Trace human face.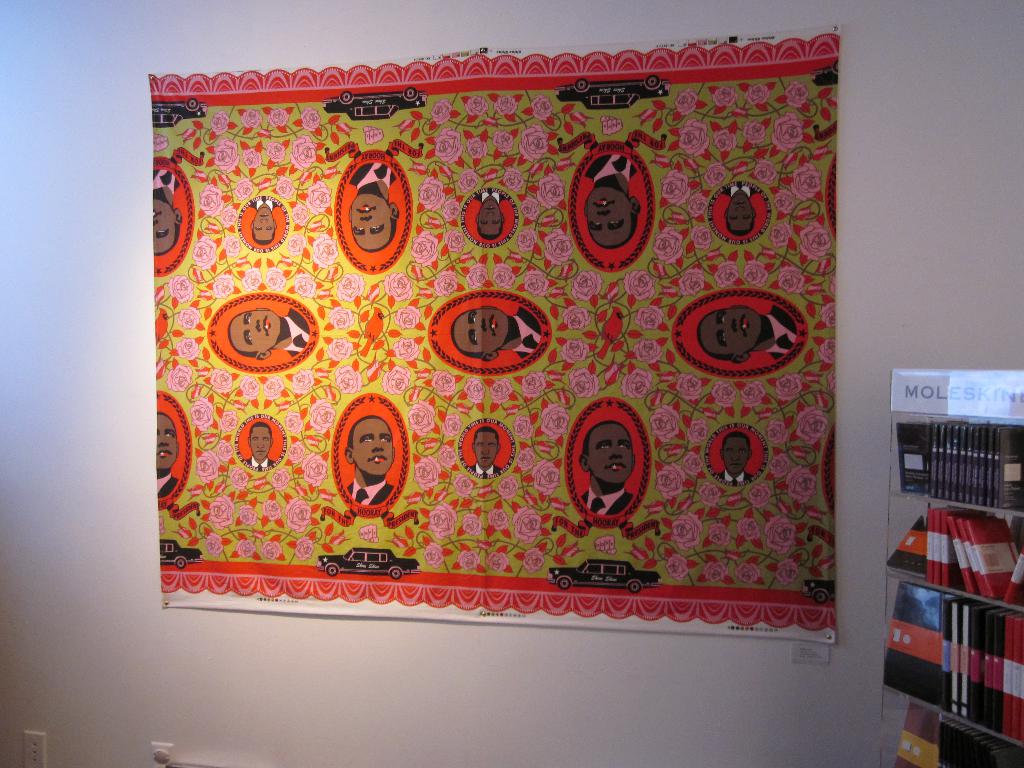
Traced to [left=473, top=424, right=501, bottom=467].
